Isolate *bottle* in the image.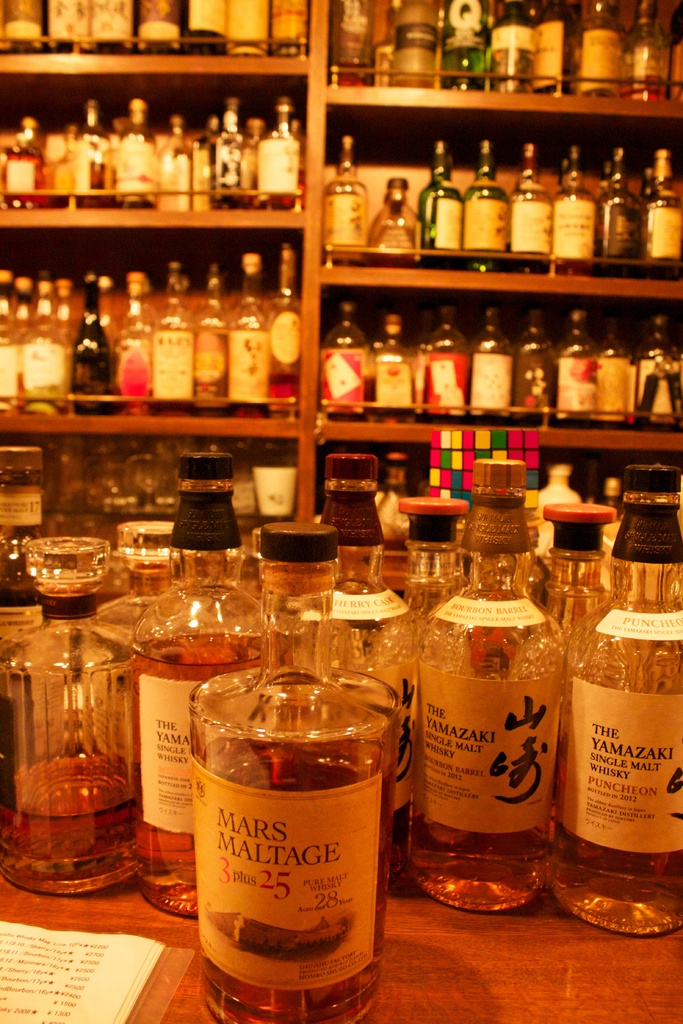
Isolated region: (left=551, top=144, right=598, bottom=261).
